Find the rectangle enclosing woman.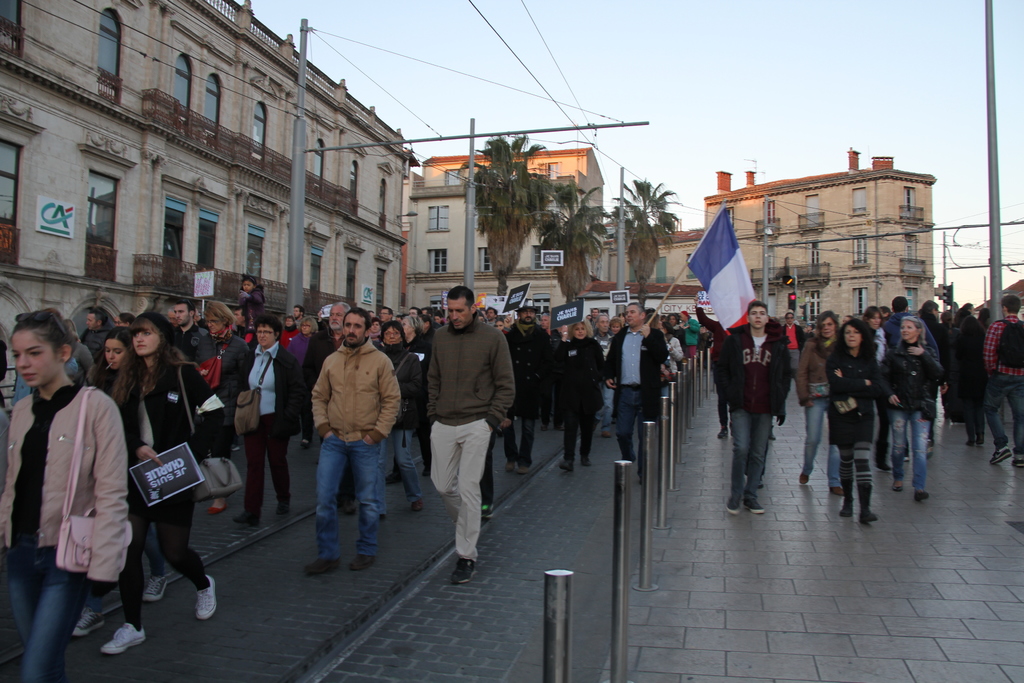
select_region(545, 317, 607, 473).
